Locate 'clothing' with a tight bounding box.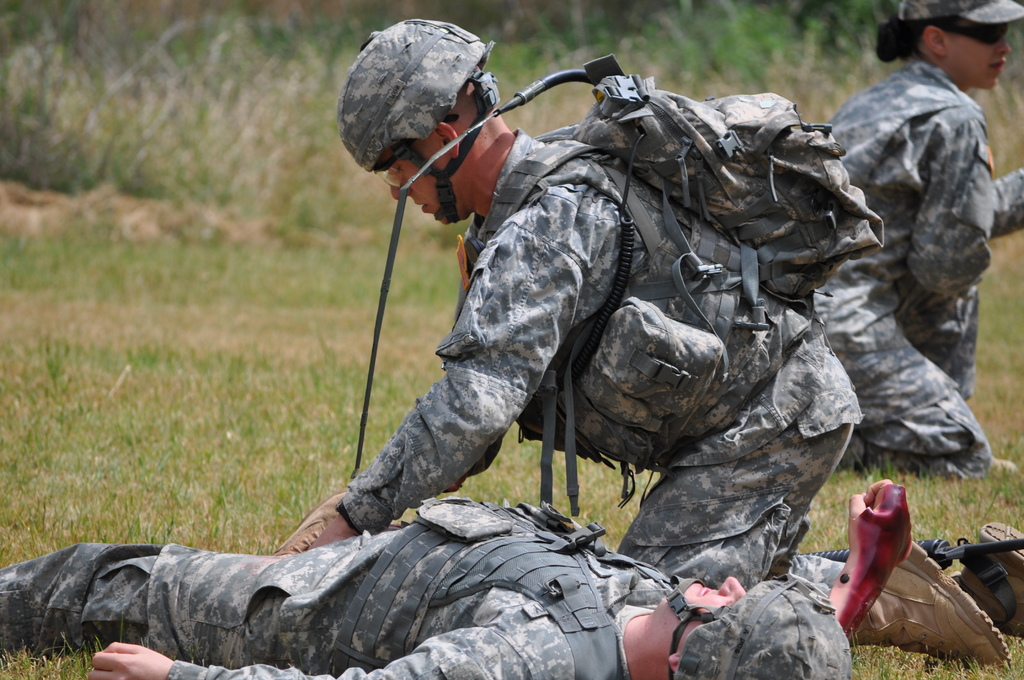
box(829, 0, 1018, 500).
